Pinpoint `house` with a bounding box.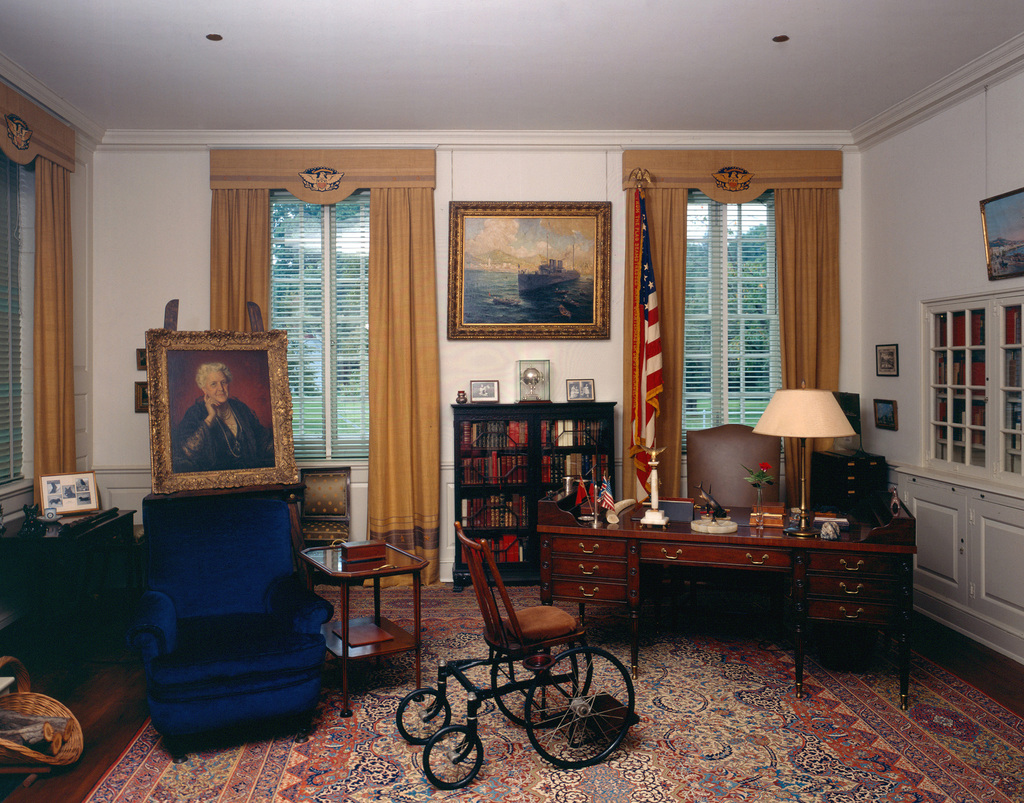
(left=0, top=0, right=1023, bottom=798).
